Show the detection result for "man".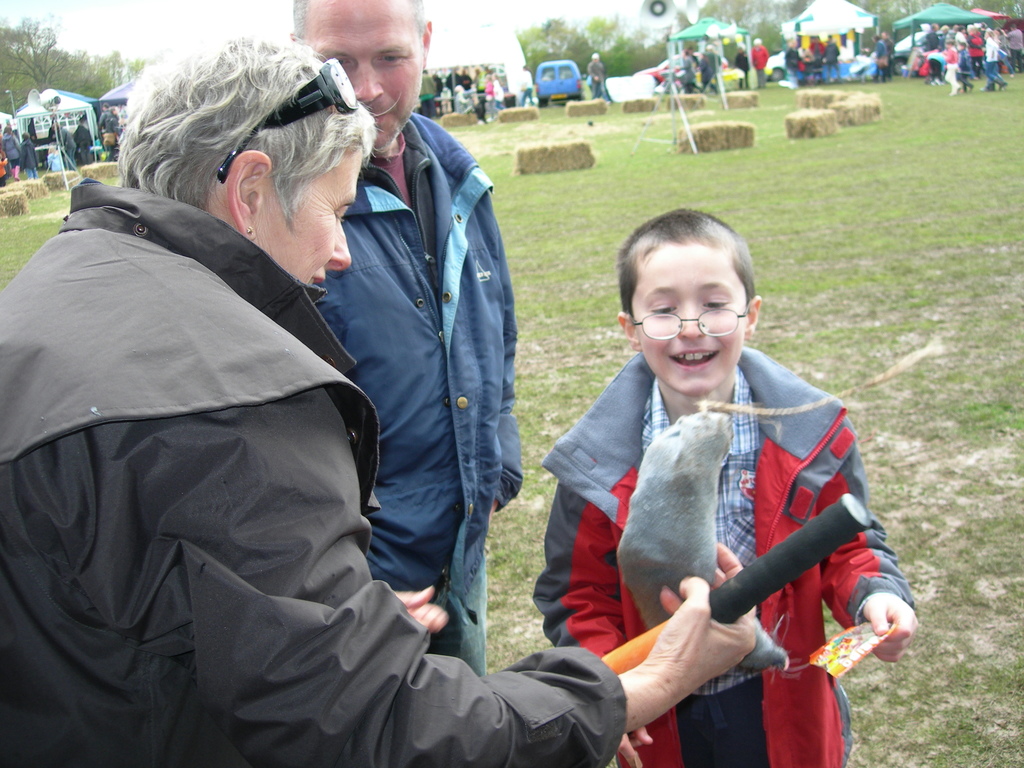
rect(821, 31, 844, 86).
